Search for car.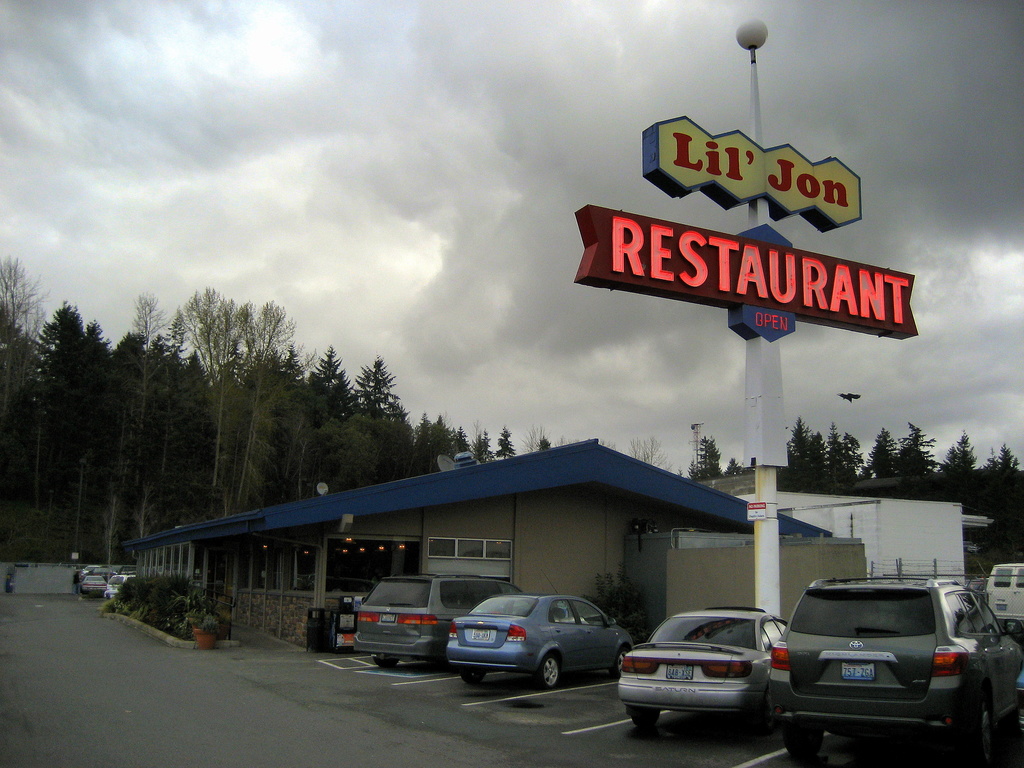
Found at [103,571,138,600].
